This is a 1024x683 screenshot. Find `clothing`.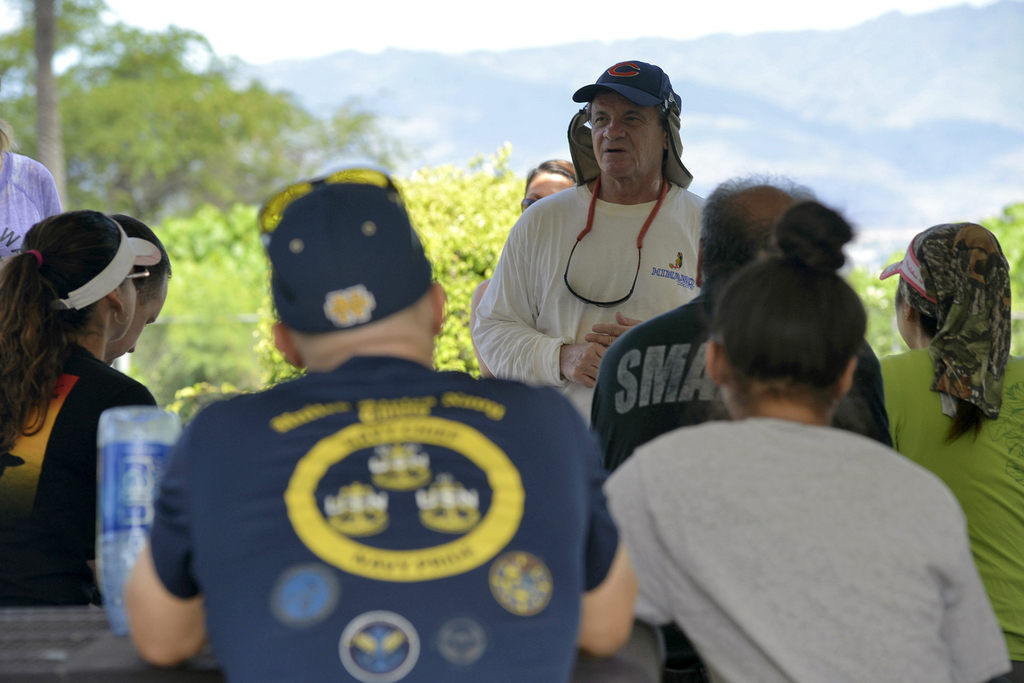
Bounding box: 600 381 1020 682.
